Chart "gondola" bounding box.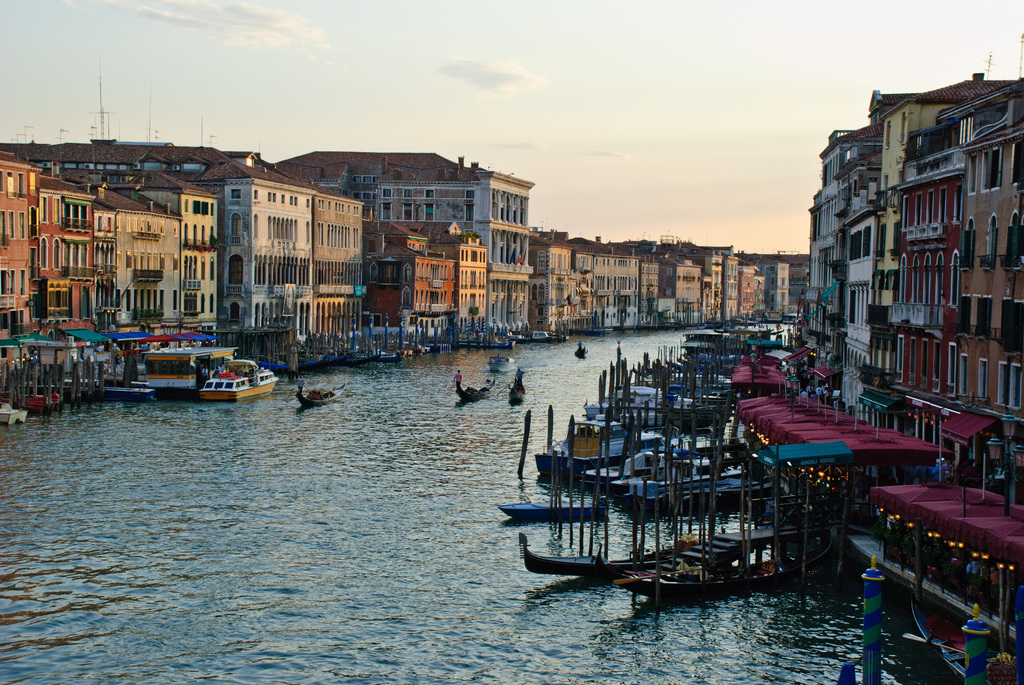
Charted: Rect(911, 579, 1023, 684).
